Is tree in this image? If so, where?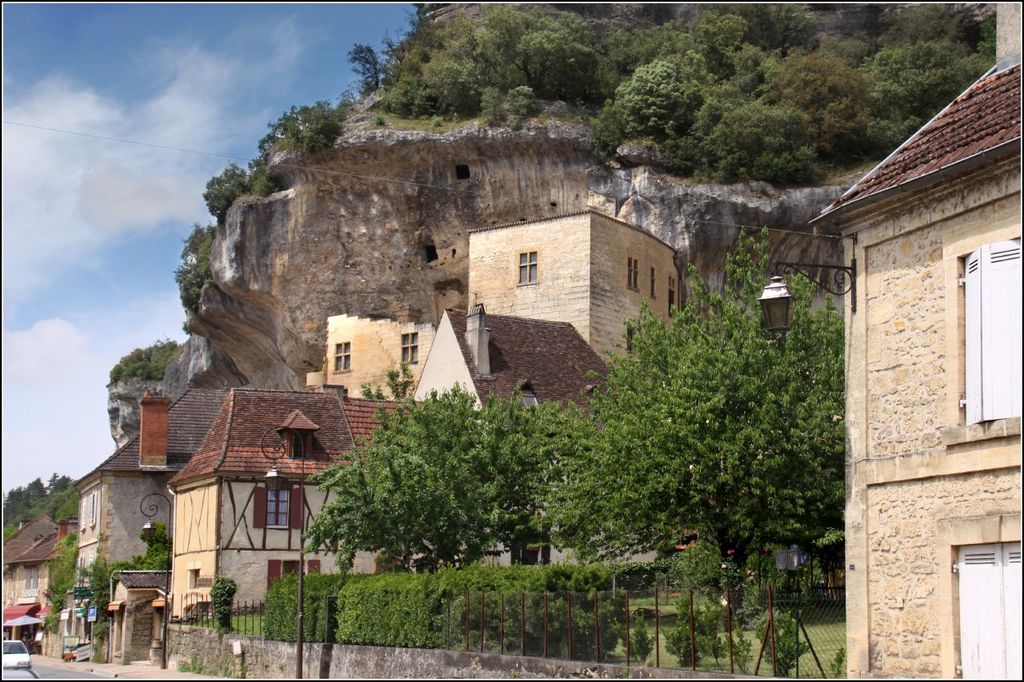
Yes, at x1=534, y1=229, x2=846, y2=627.
